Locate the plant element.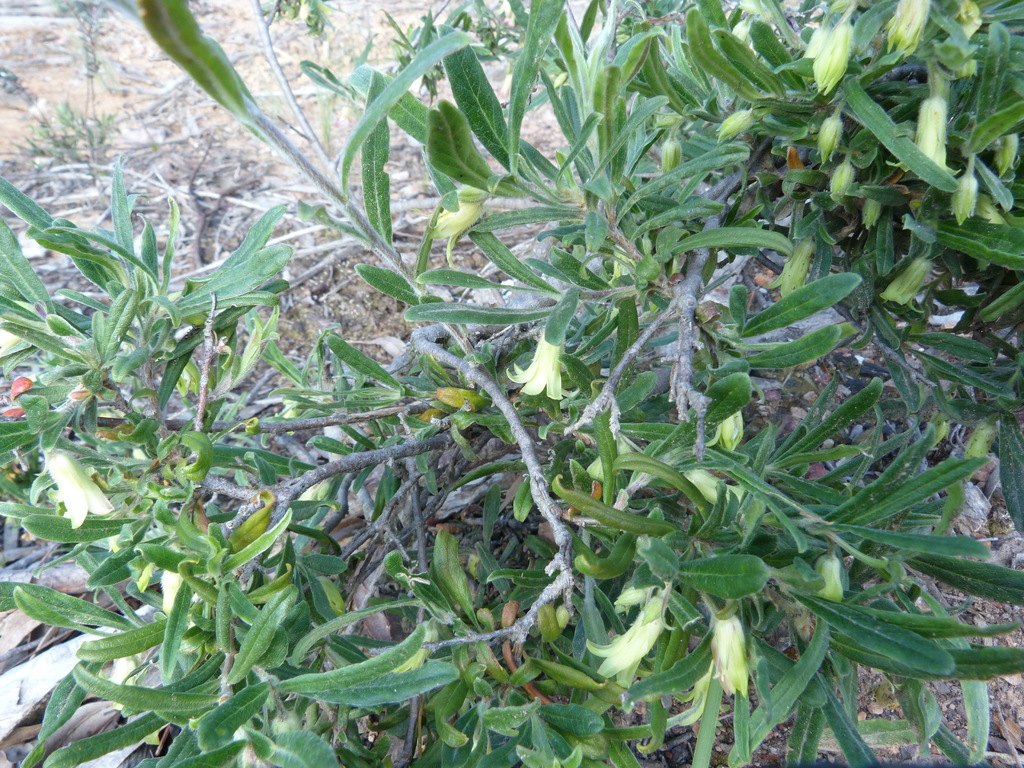
Element bbox: select_region(22, 0, 121, 184).
